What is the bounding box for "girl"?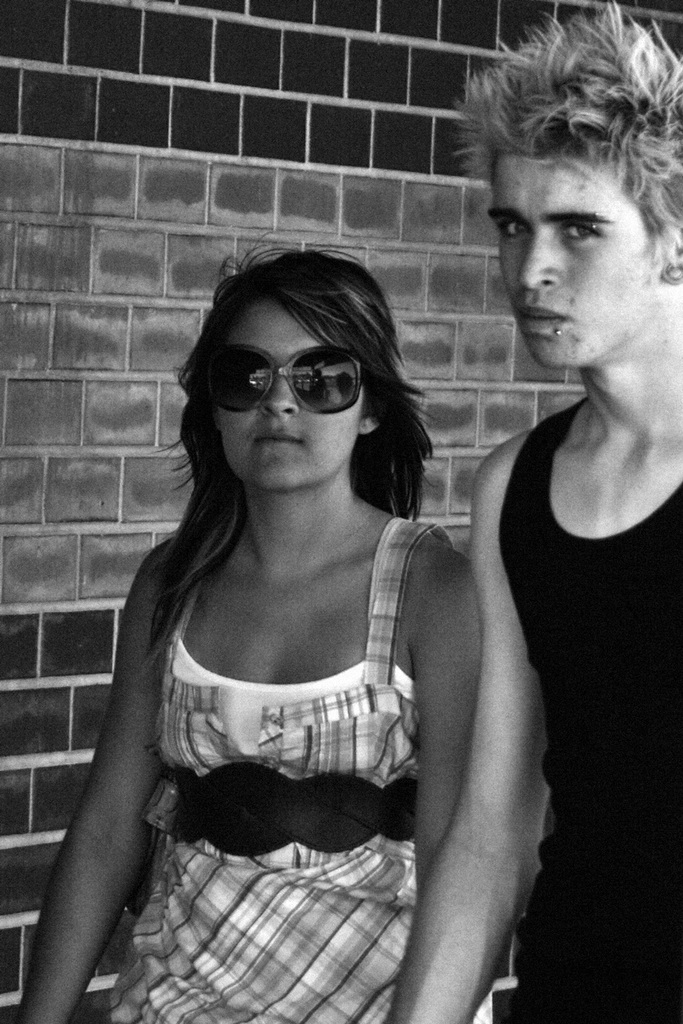
[x1=22, y1=228, x2=476, y2=1023].
